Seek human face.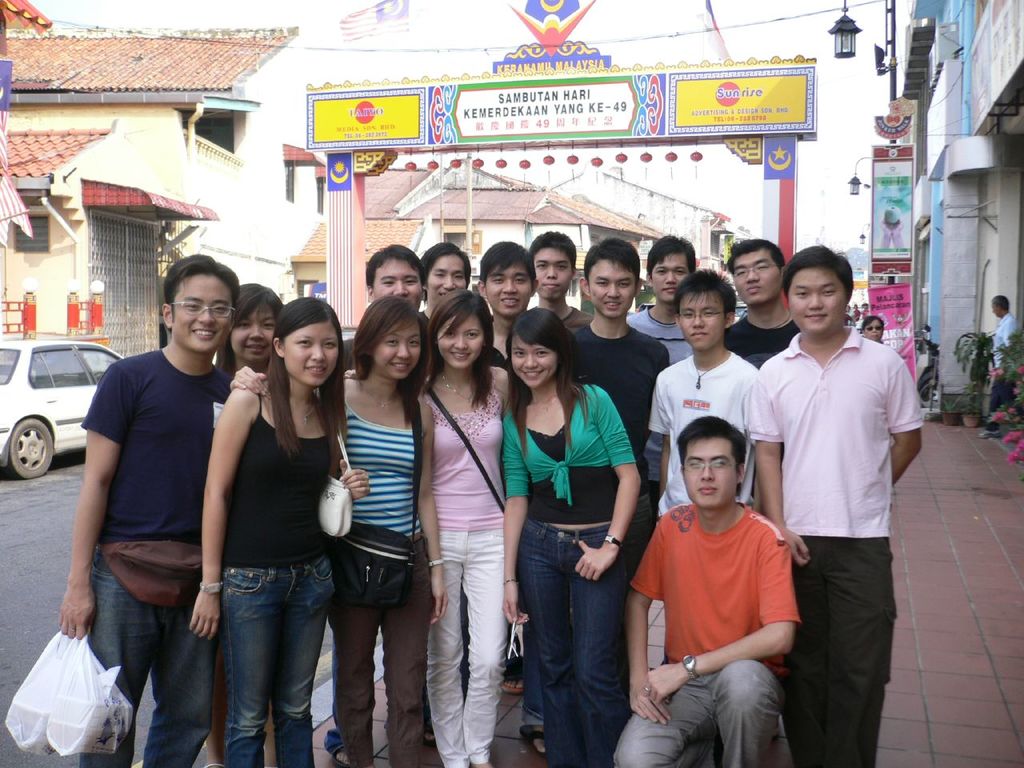
x1=678 y1=291 x2=727 y2=350.
